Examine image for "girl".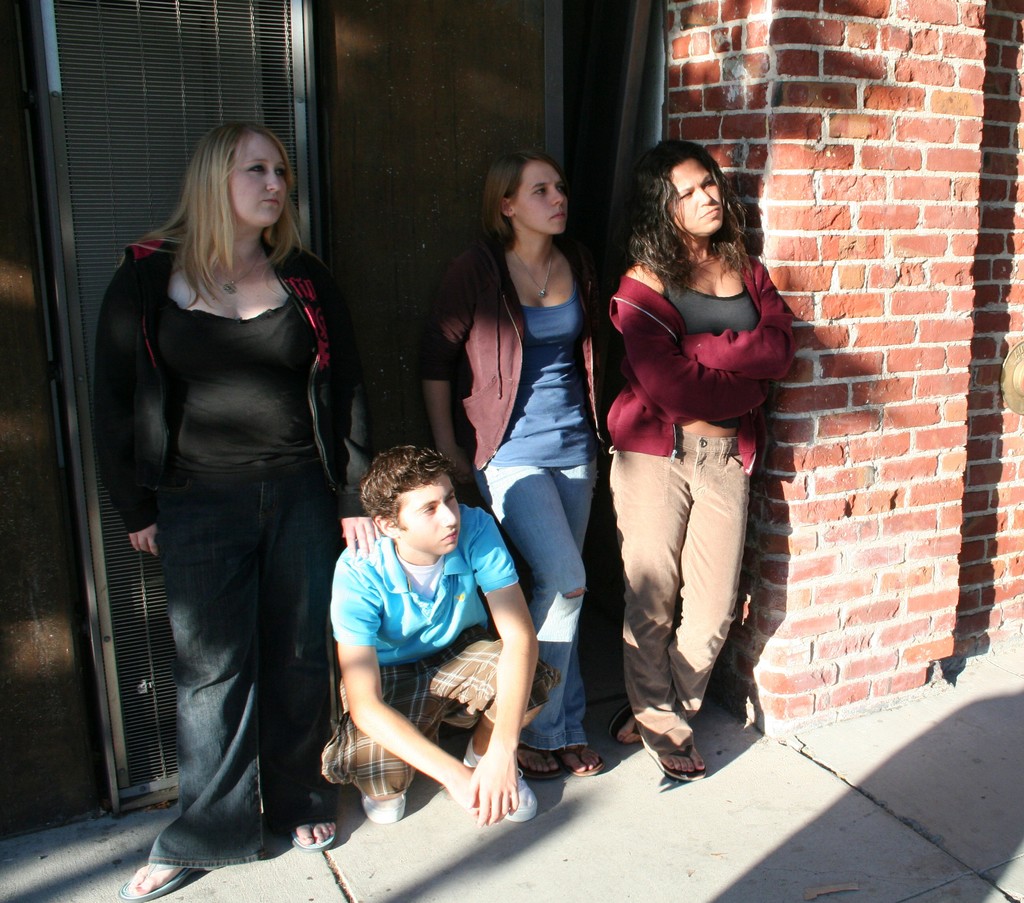
Examination result: (604, 142, 787, 778).
